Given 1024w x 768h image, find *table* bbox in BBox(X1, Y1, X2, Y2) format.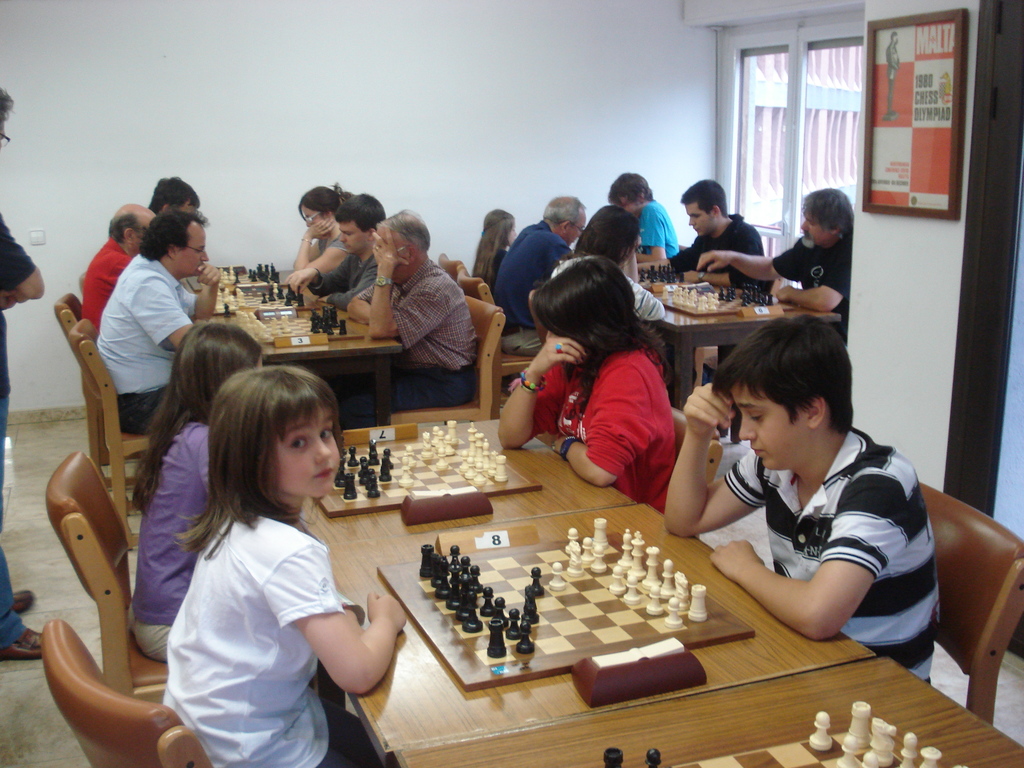
BBox(302, 414, 774, 760).
